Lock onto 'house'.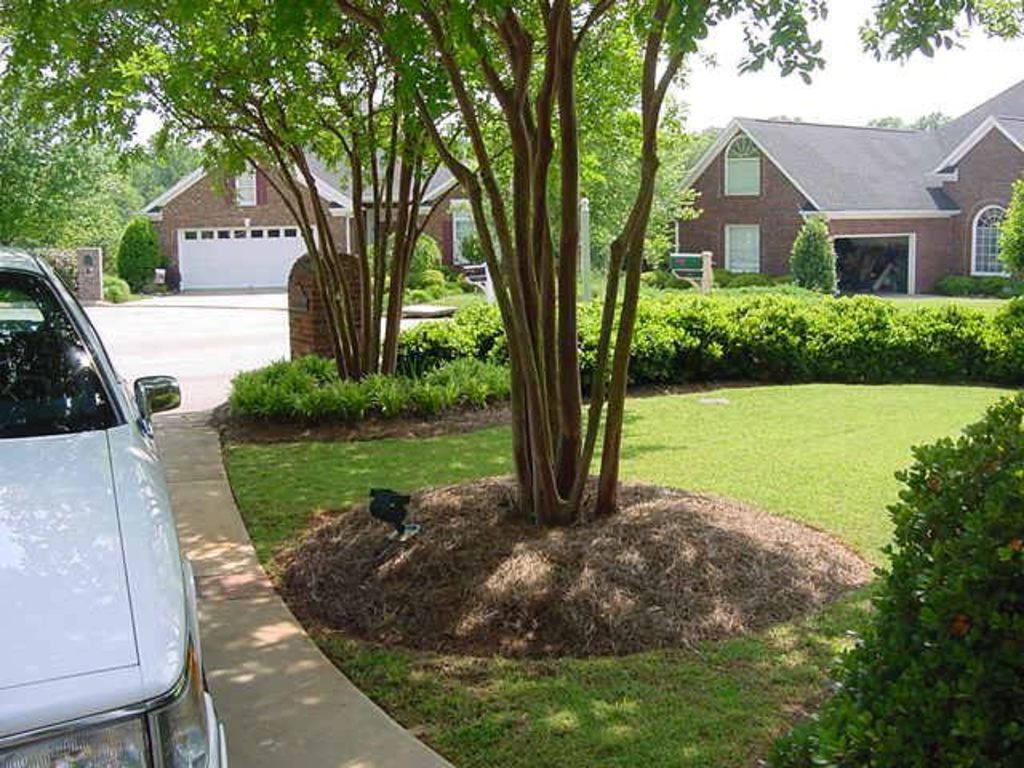
Locked: 139, 133, 366, 298.
